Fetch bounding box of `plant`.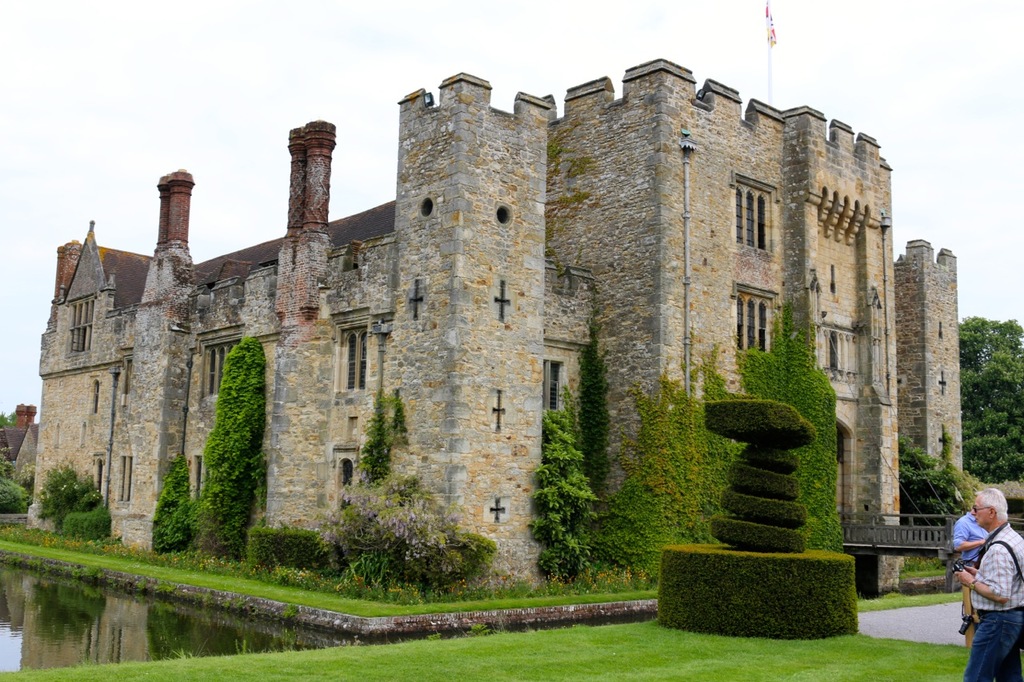
Bbox: box=[358, 401, 403, 482].
